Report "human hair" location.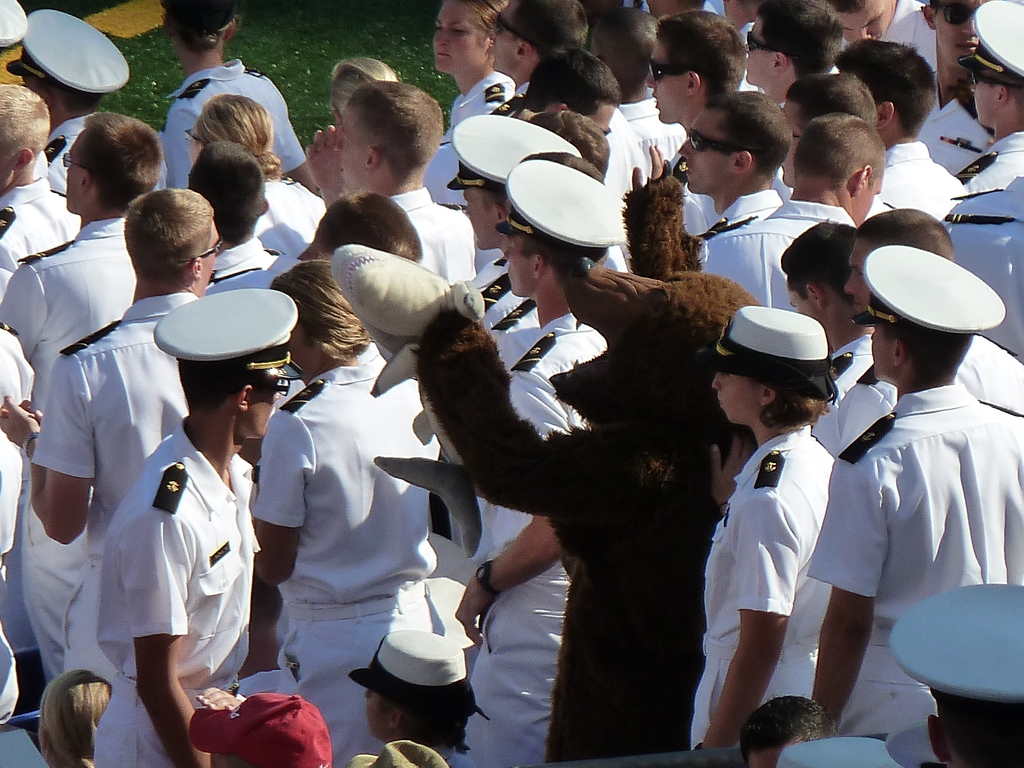
Report: {"x1": 346, "y1": 83, "x2": 446, "y2": 180}.
